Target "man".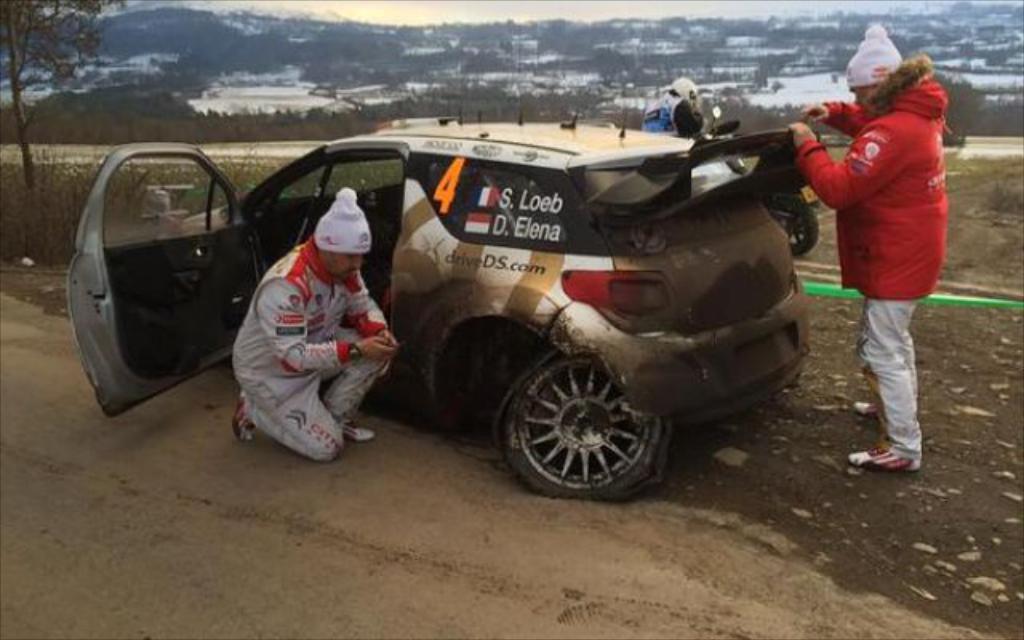
Target region: {"x1": 805, "y1": 21, "x2": 958, "y2": 488}.
